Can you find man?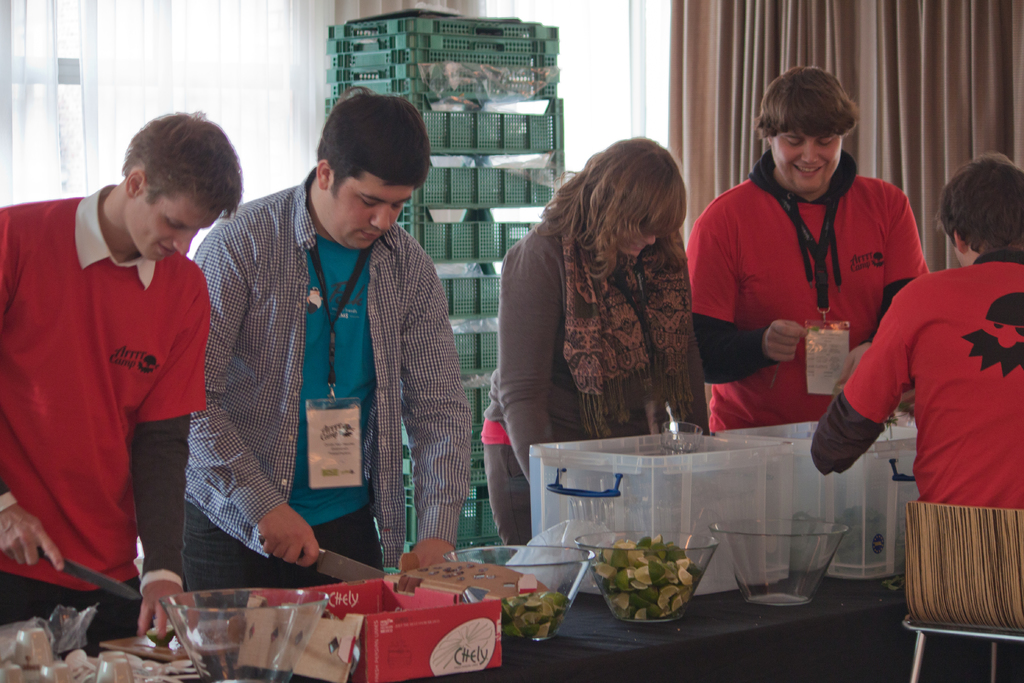
Yes, bounding box: pyautogui.locateOnScreen(13, 106, 239, 638).
